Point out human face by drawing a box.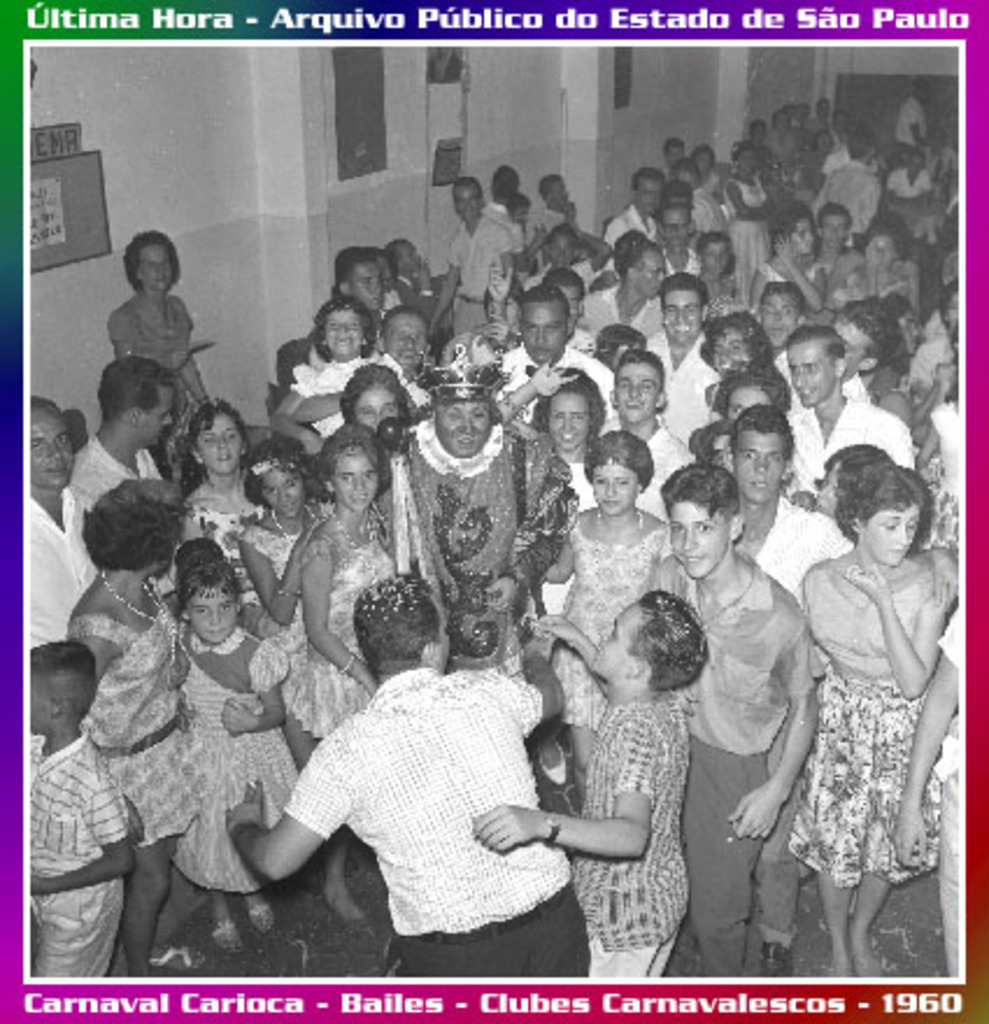
(347,258,391,310).
